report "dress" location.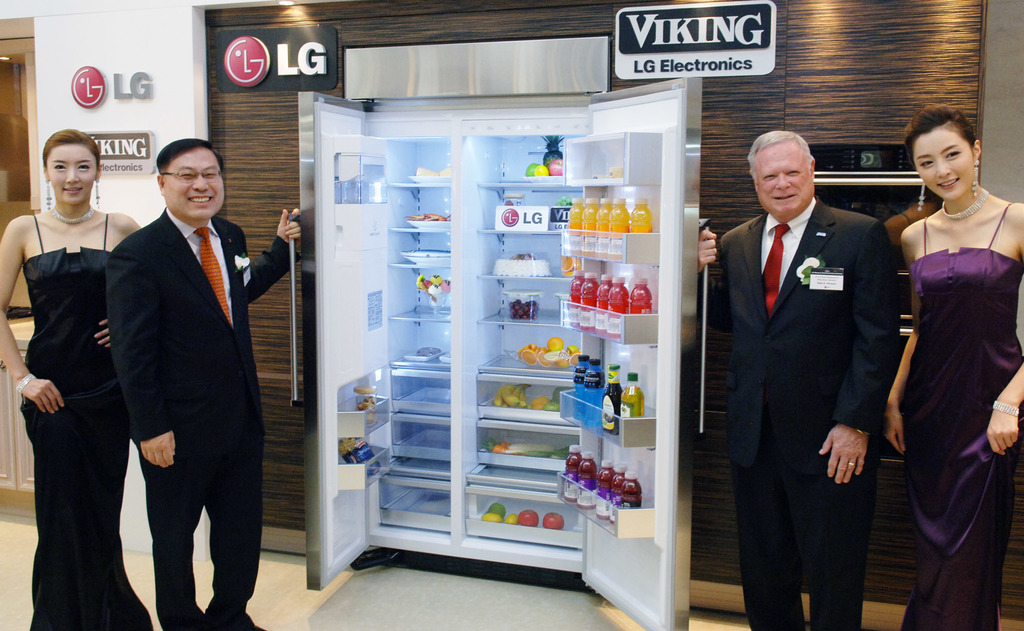
Report: bbox(22, 160, 168, 591).
